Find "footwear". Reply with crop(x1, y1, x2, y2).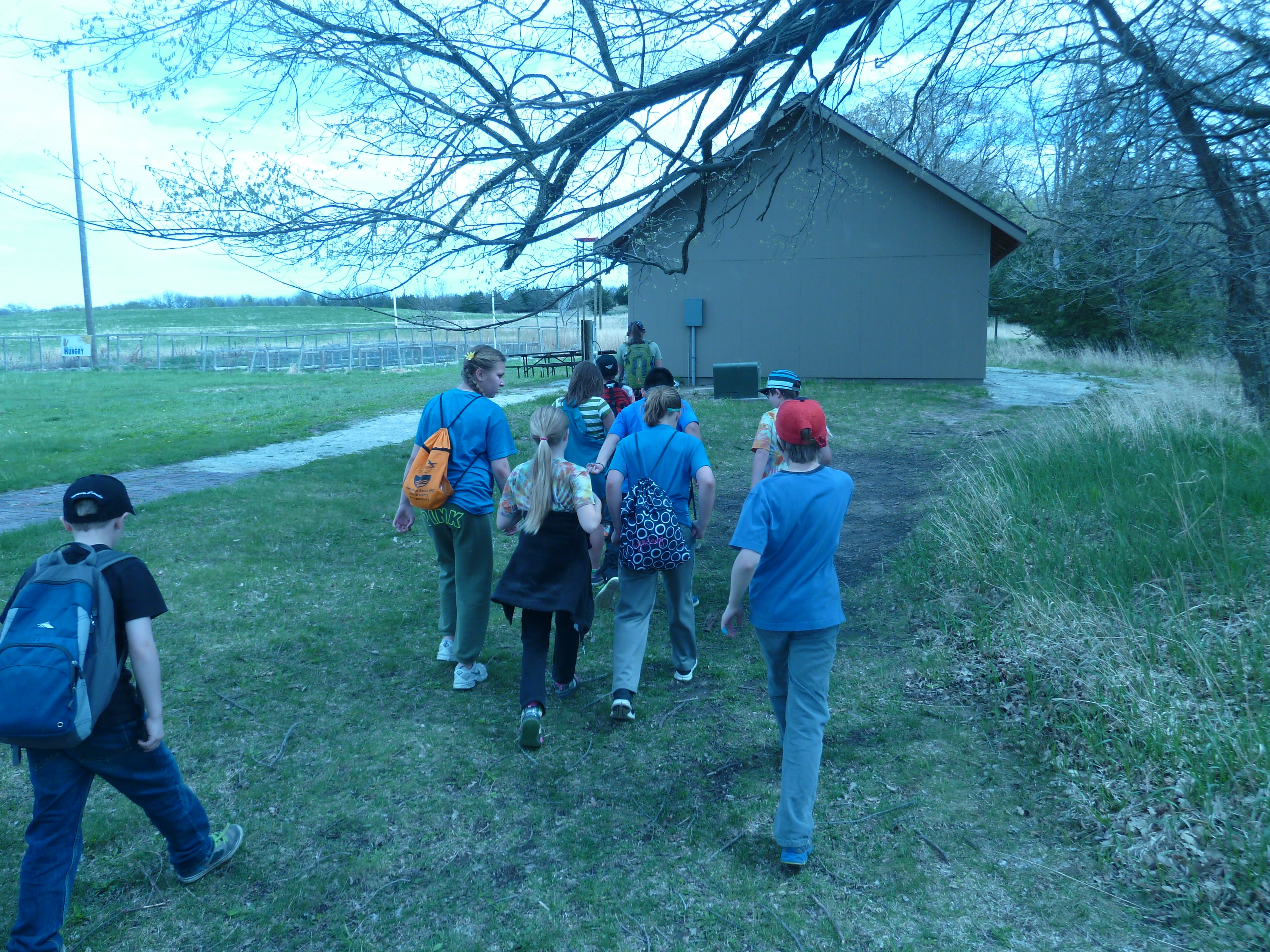
crop(55, 261, 78, 281).
